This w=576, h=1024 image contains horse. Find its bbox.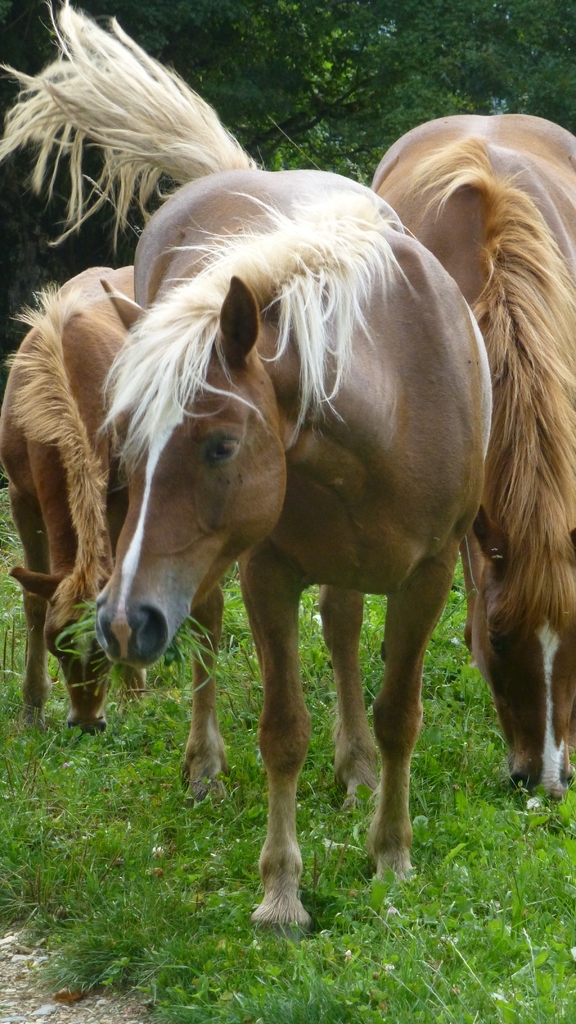
0 259 140 733.
